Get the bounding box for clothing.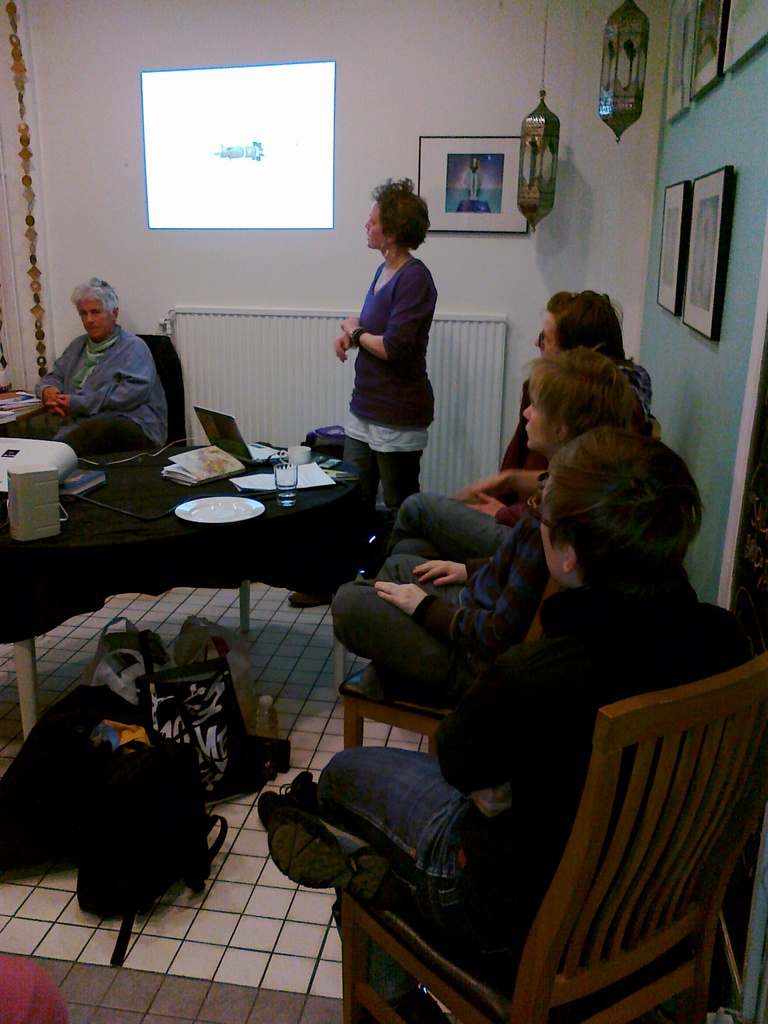
region(321, 474, 553, 700).
